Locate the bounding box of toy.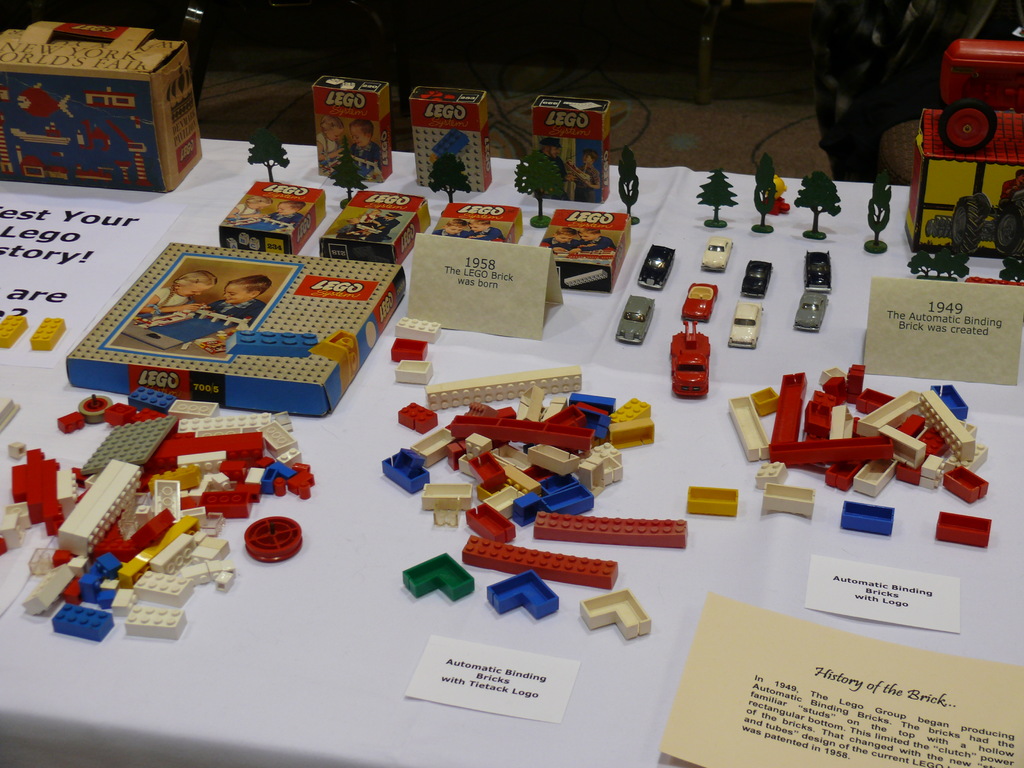
Bounding box: BBox(793, 291, 825, 327).
